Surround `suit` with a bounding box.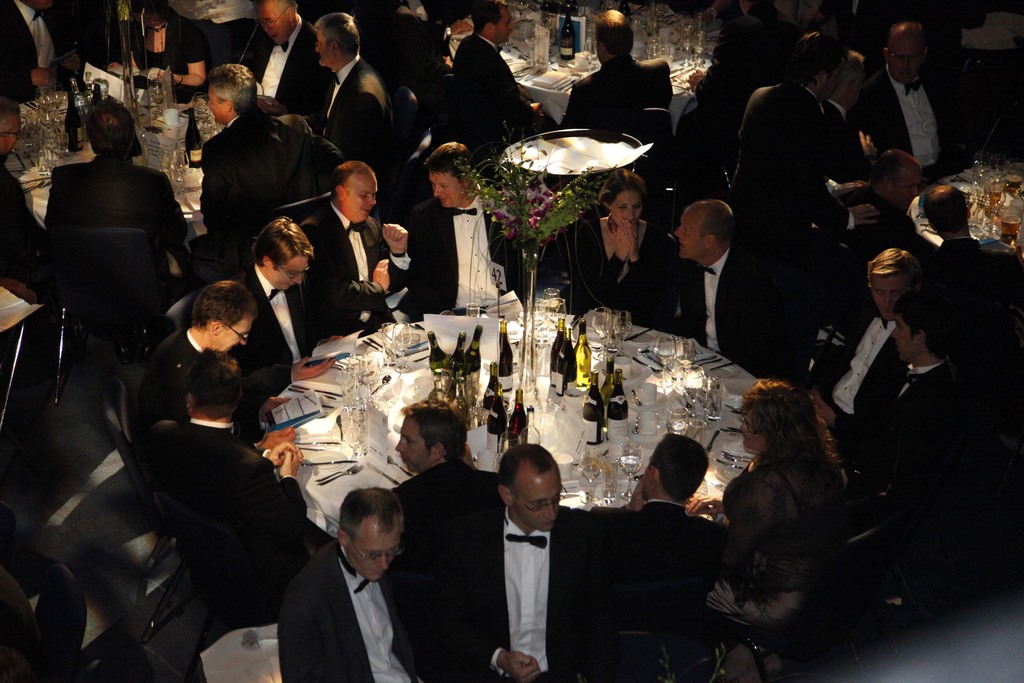
(left=732, top=83, right=834, bottom=247).
